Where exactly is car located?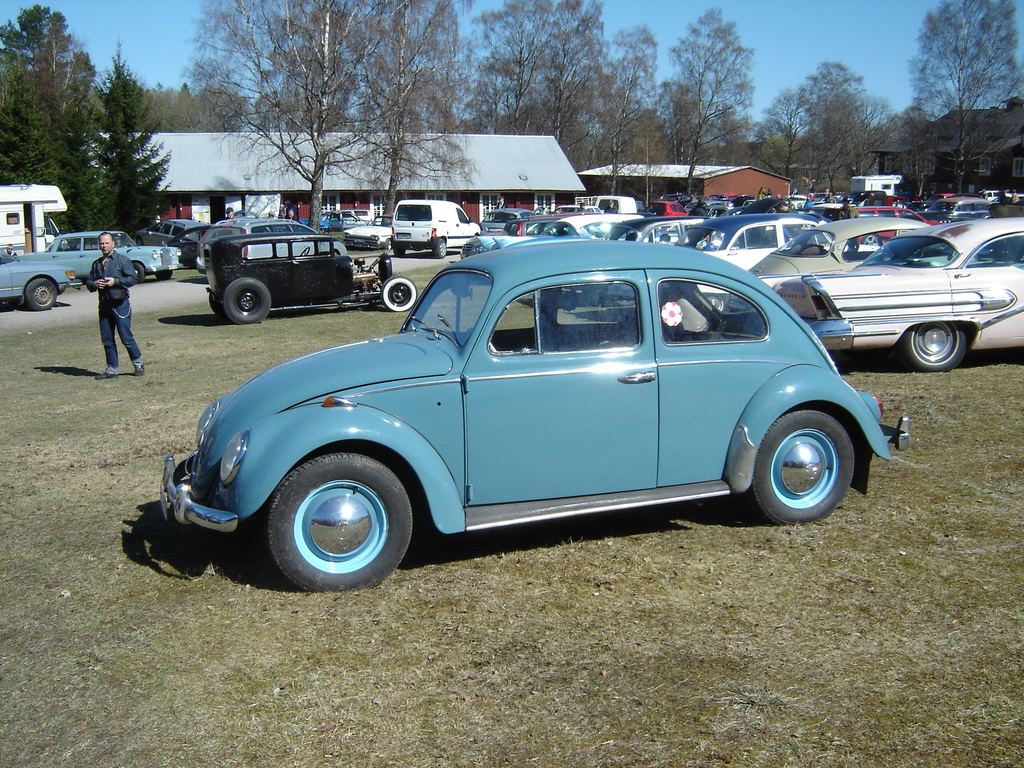
Its bounding box is (0,245,77,318).
